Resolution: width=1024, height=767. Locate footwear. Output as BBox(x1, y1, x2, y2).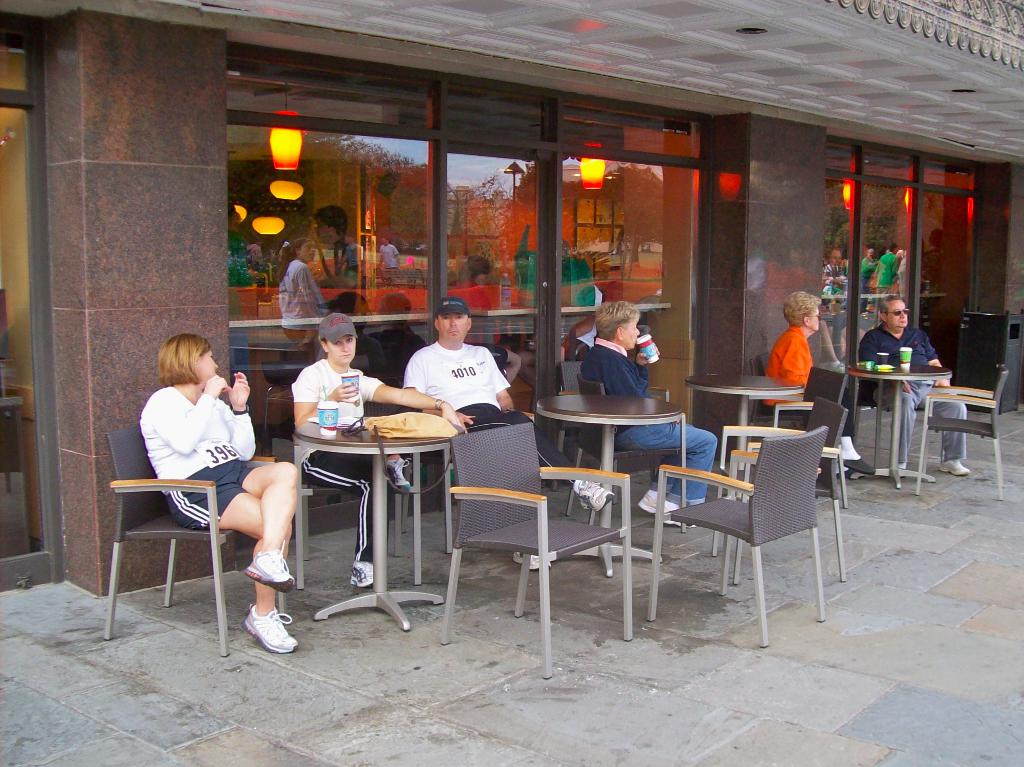
BBox(381, 456, 413, 493).
